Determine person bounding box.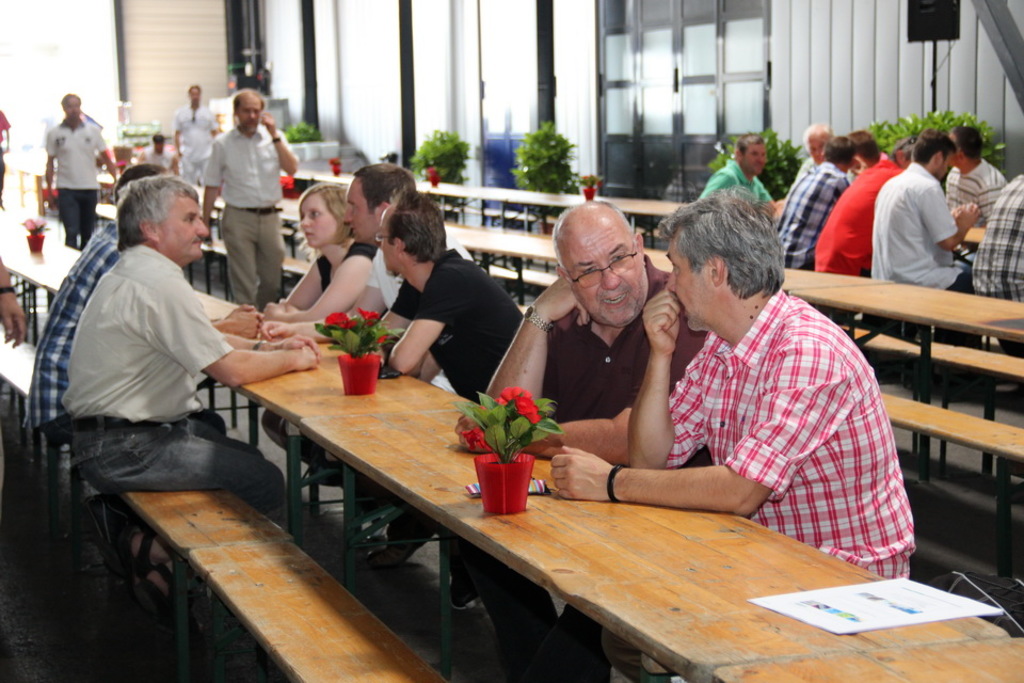
Determined: 964, 169, 1023, 308.
